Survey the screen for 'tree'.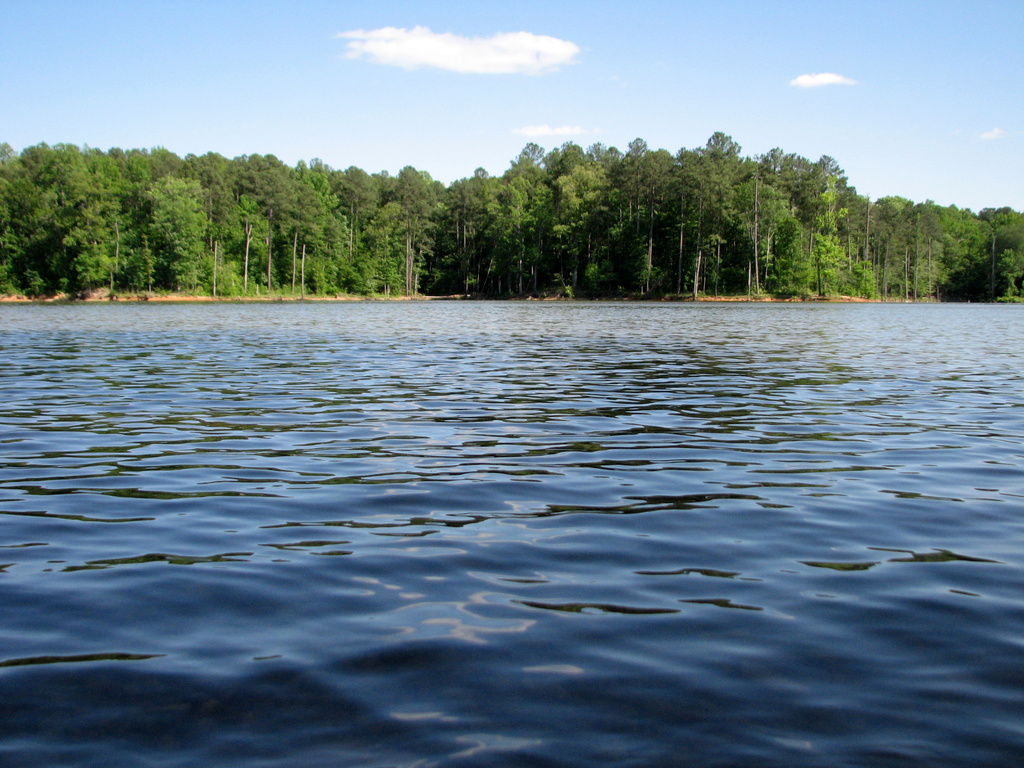
Survey found: crop(96, 143, 218, 304).
